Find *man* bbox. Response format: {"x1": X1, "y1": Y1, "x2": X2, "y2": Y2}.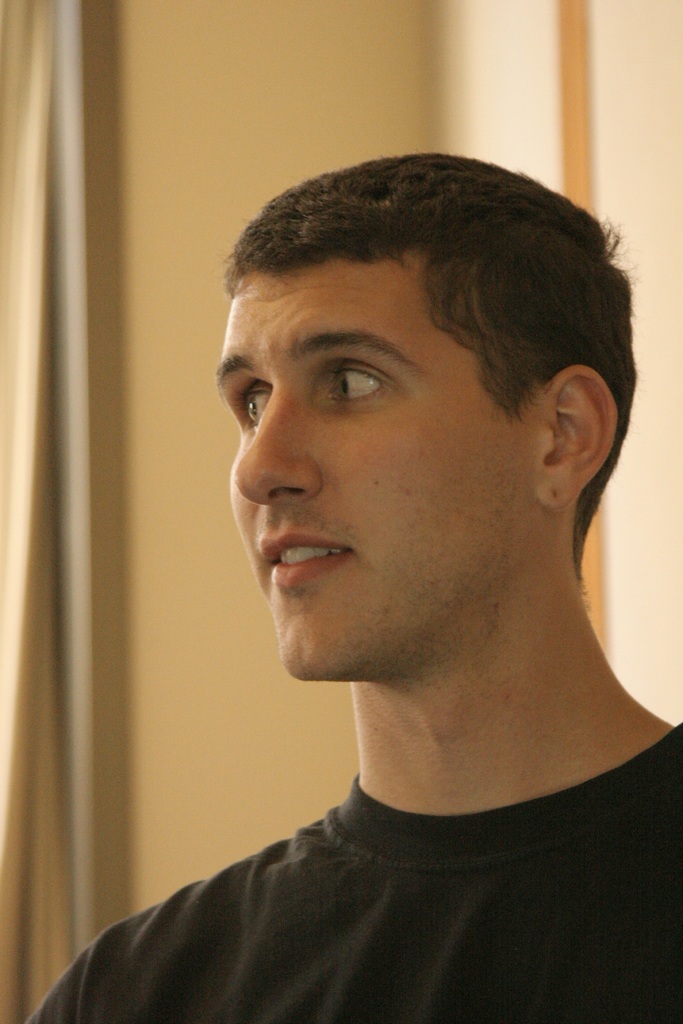
{"x1": 65, "y1": 154, "x2": 682, "y2": 1003}.
